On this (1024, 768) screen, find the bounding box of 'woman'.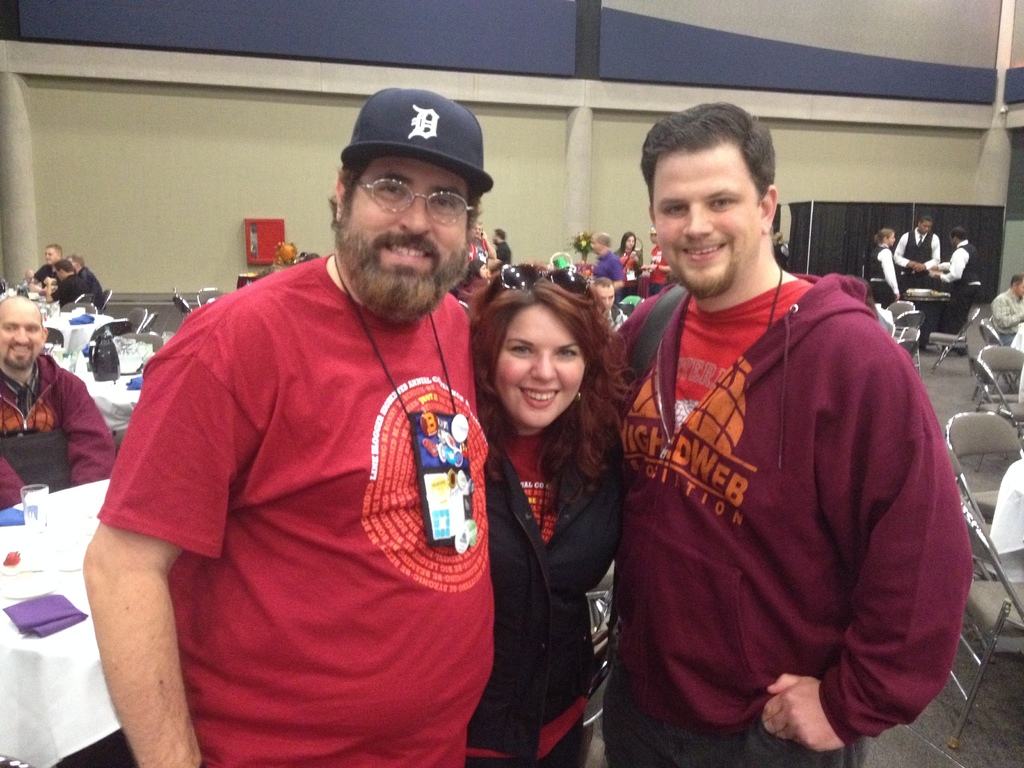
Bounding box: [left=447, top=248, right=636, bottom=767].
